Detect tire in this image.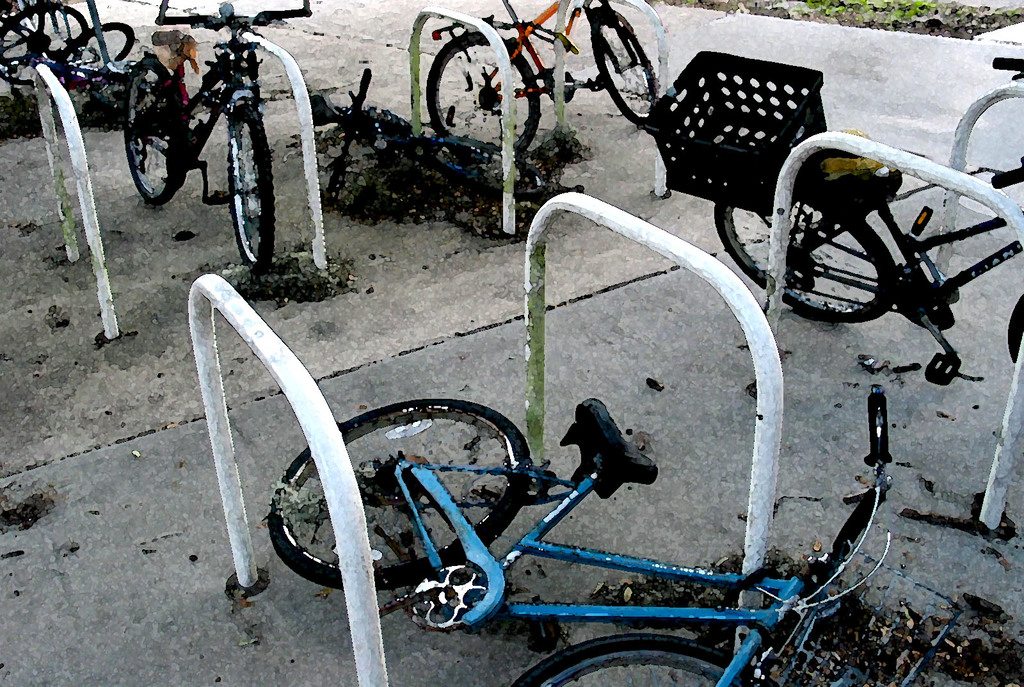
Detection: x1=713 y1=186 x2=897 y2=323.
